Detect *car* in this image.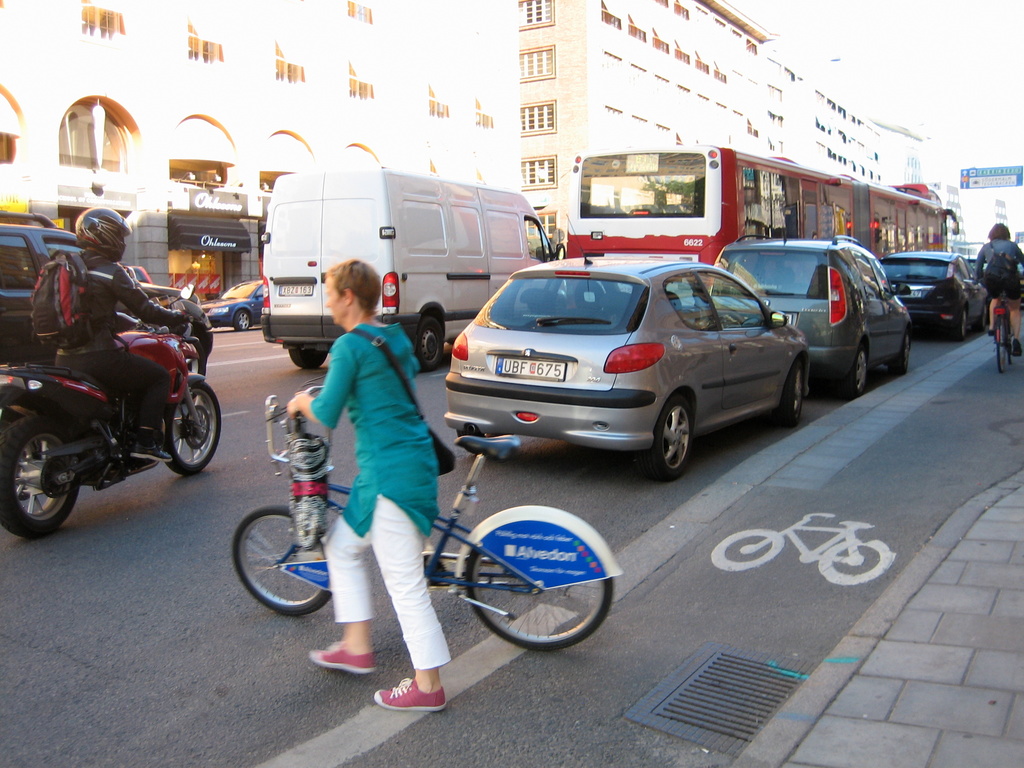
Detection: crop(124, 266, 161, 305).
